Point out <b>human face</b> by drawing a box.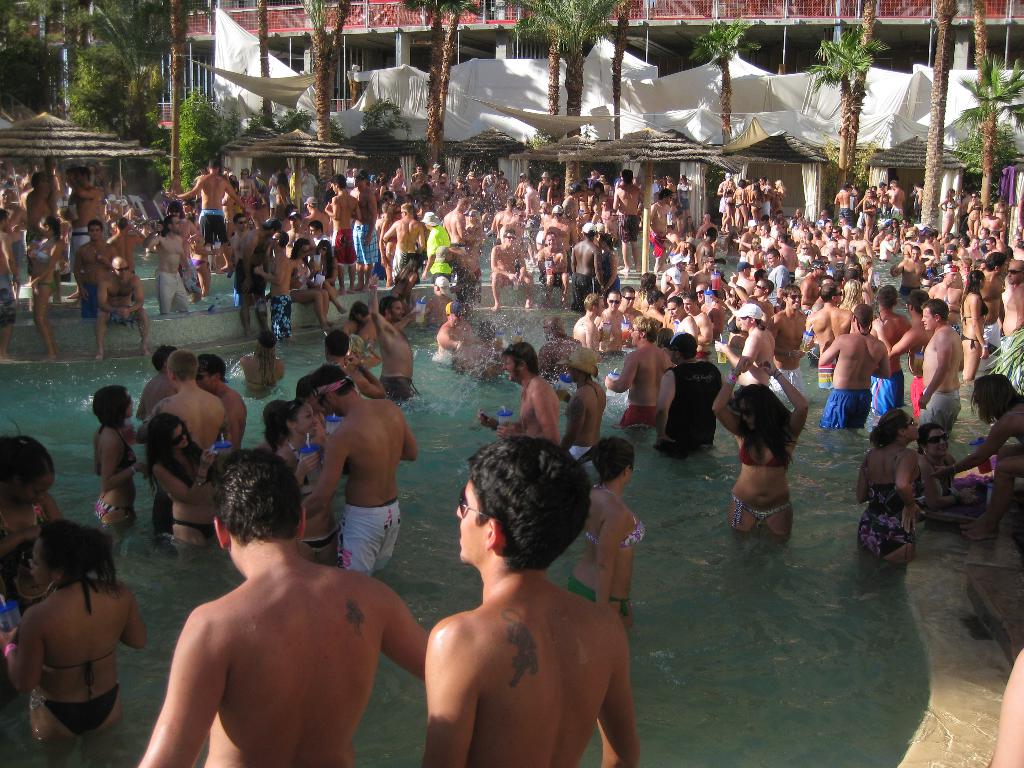
left=504, top=236, right=516, bottom=248.
